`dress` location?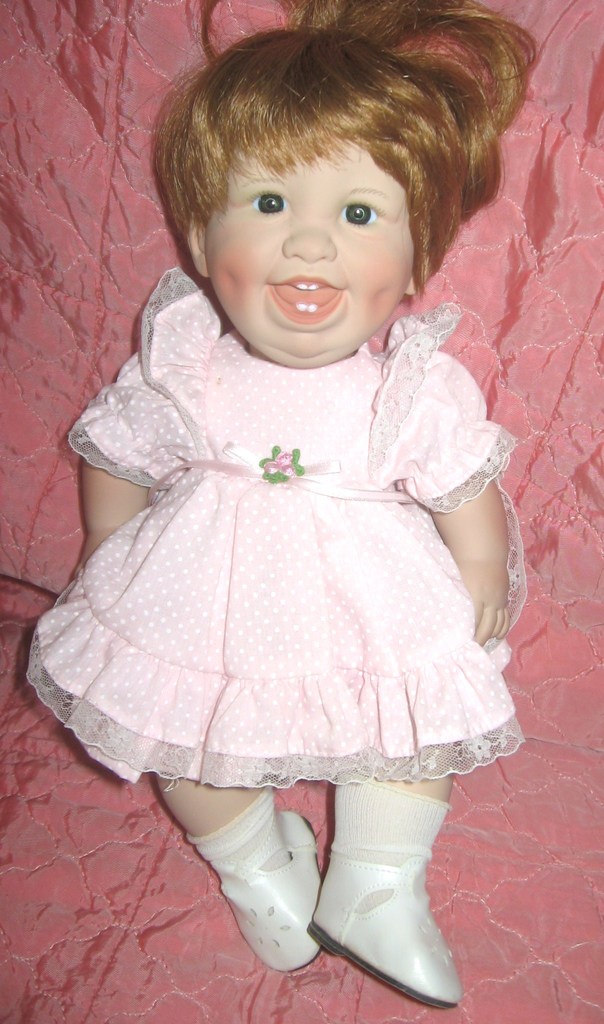
(left=29, top=267, right=523, bottom=785)
